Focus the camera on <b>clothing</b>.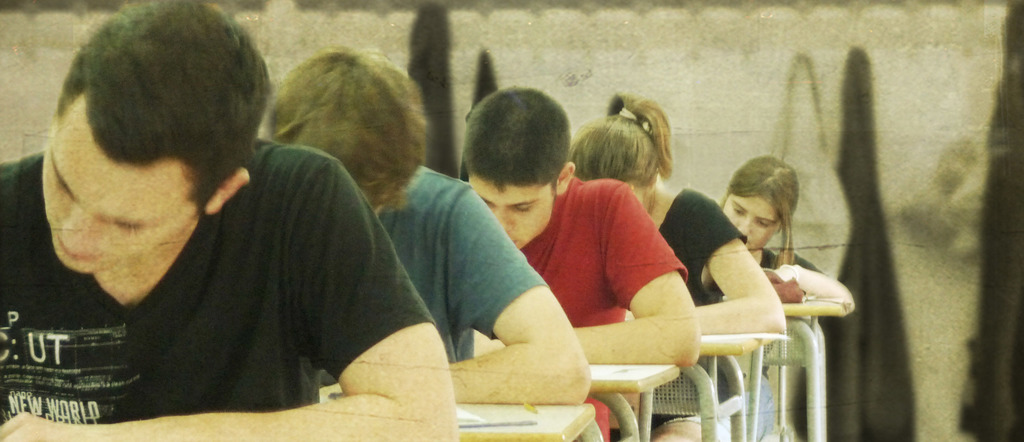
Focus region: {"x1": 516, "y1": 164, "x2": 689, "y2": 441}.
